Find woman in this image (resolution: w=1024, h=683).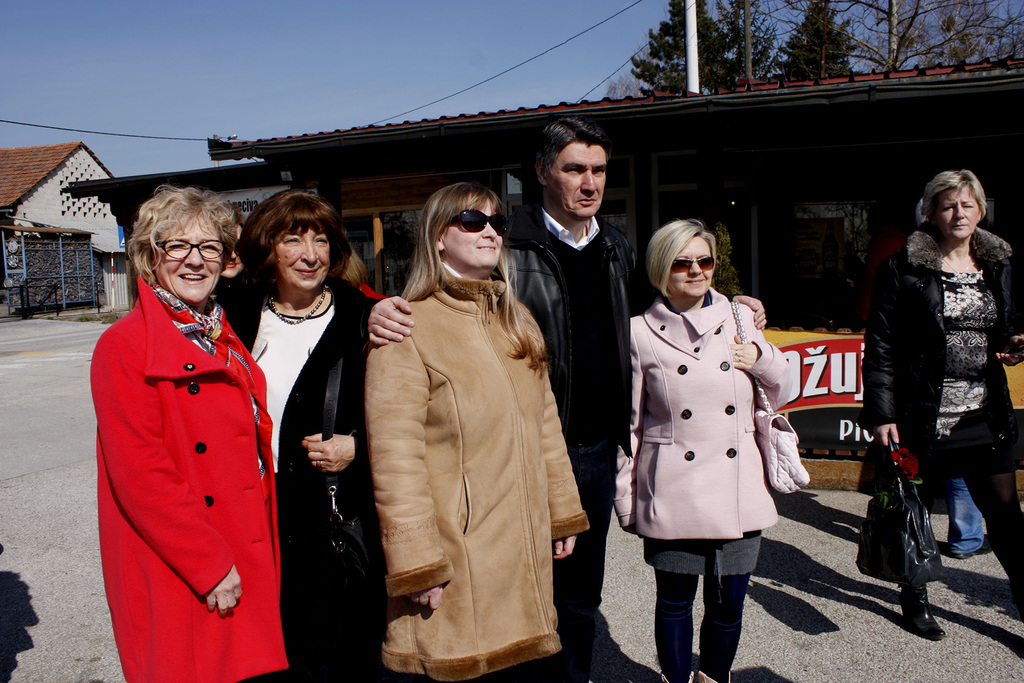
crop(216, 194, 373, 682).
